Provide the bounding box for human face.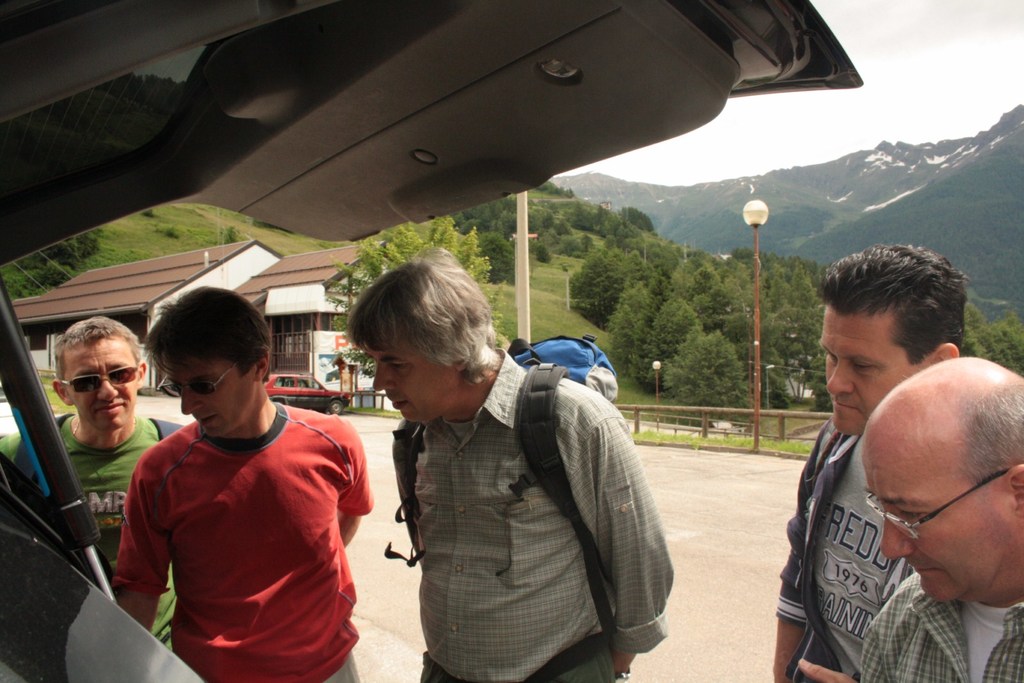
{"x1": 358, "y1": 332, "x2": 463, "y2": 425}.
